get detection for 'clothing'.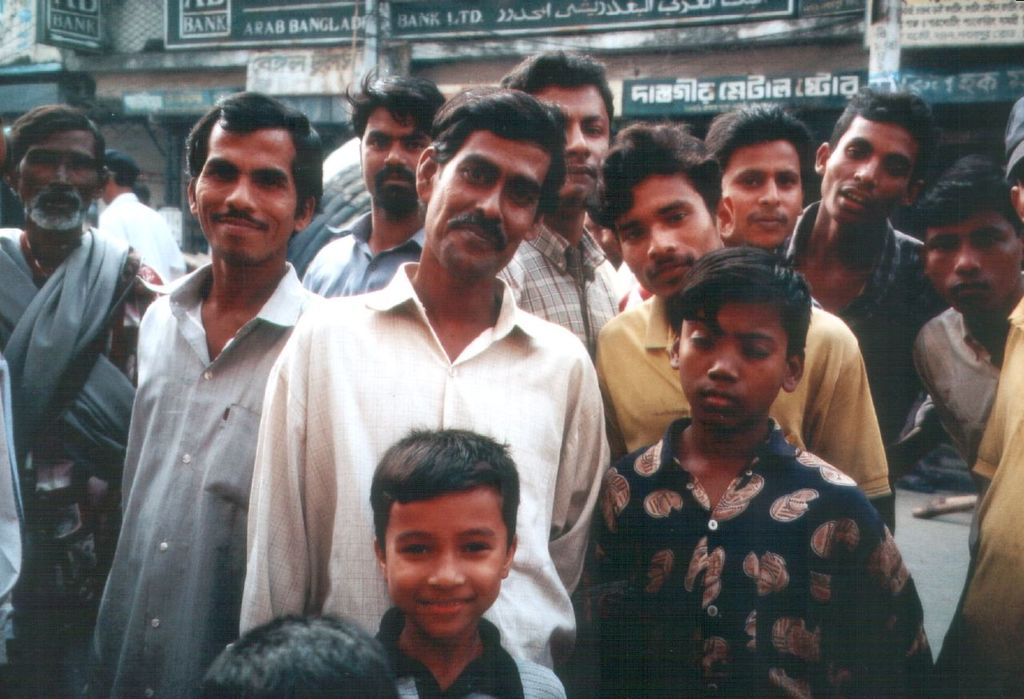
Detection: [770,194,954,449].
